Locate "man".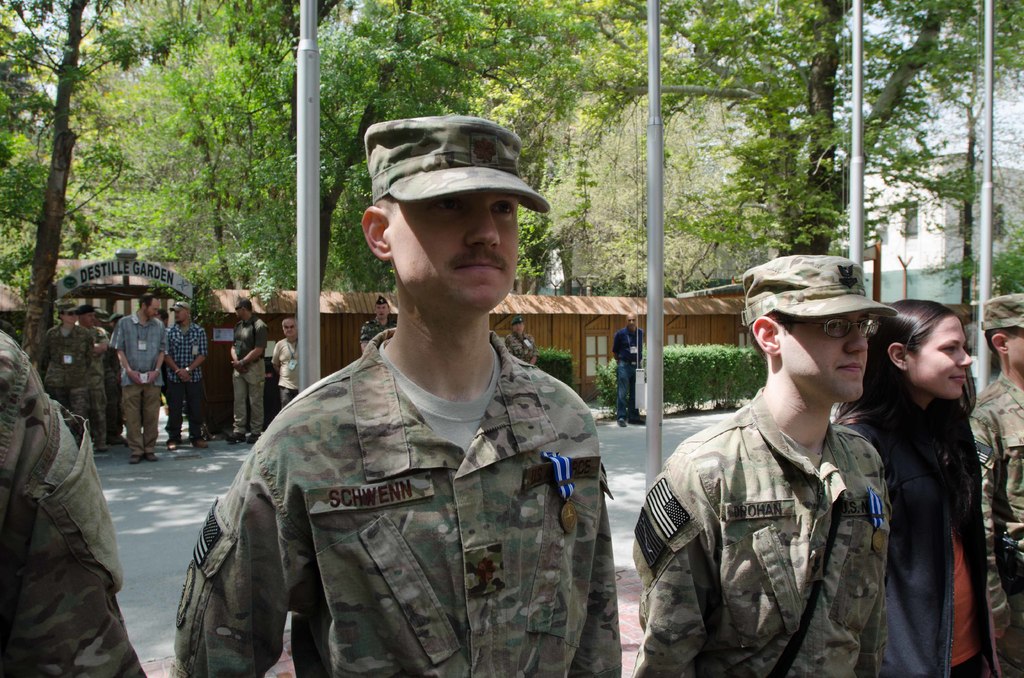
Bounding box: box(268, 313, 303, 414).
